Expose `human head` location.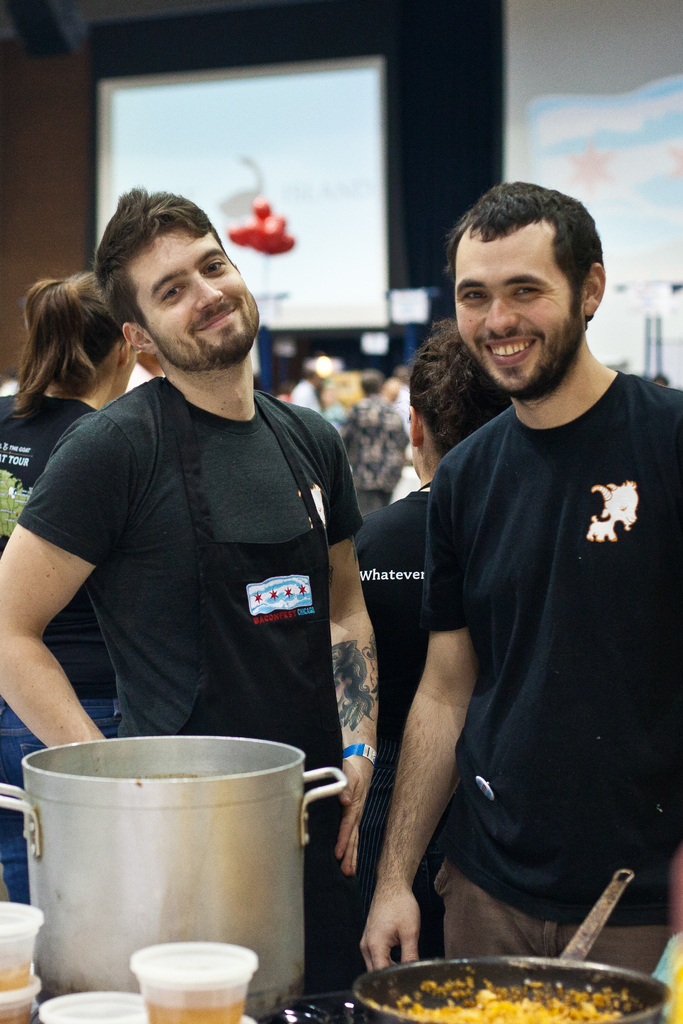
Exposed at bbox=[445, 175, 612, 367].
